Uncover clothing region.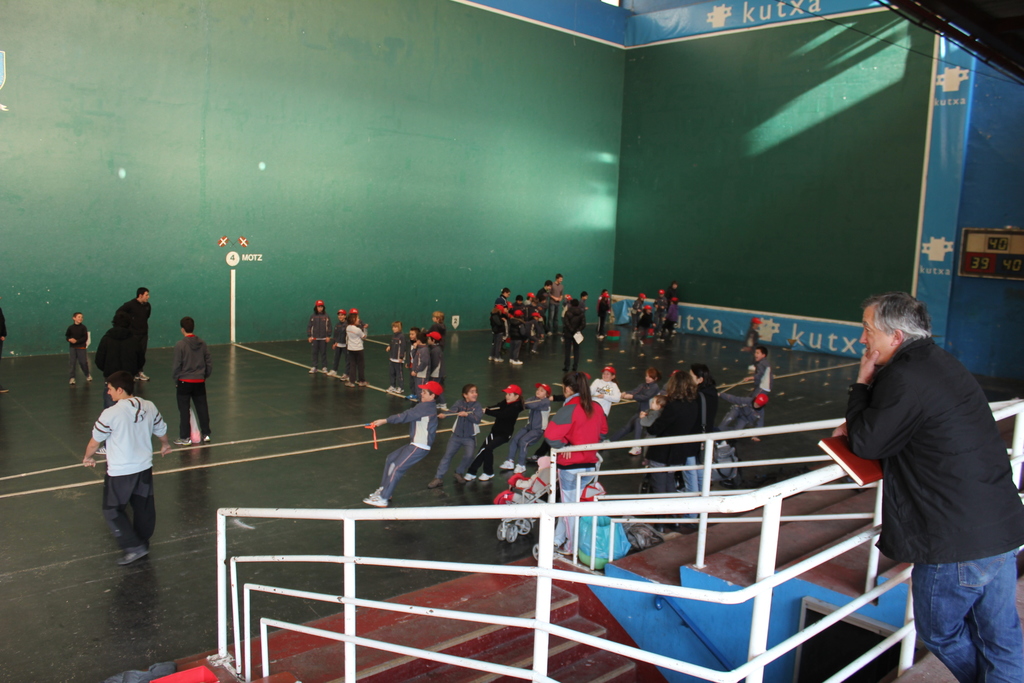
Uncovered: BBox(114, 297, 156, 373).
